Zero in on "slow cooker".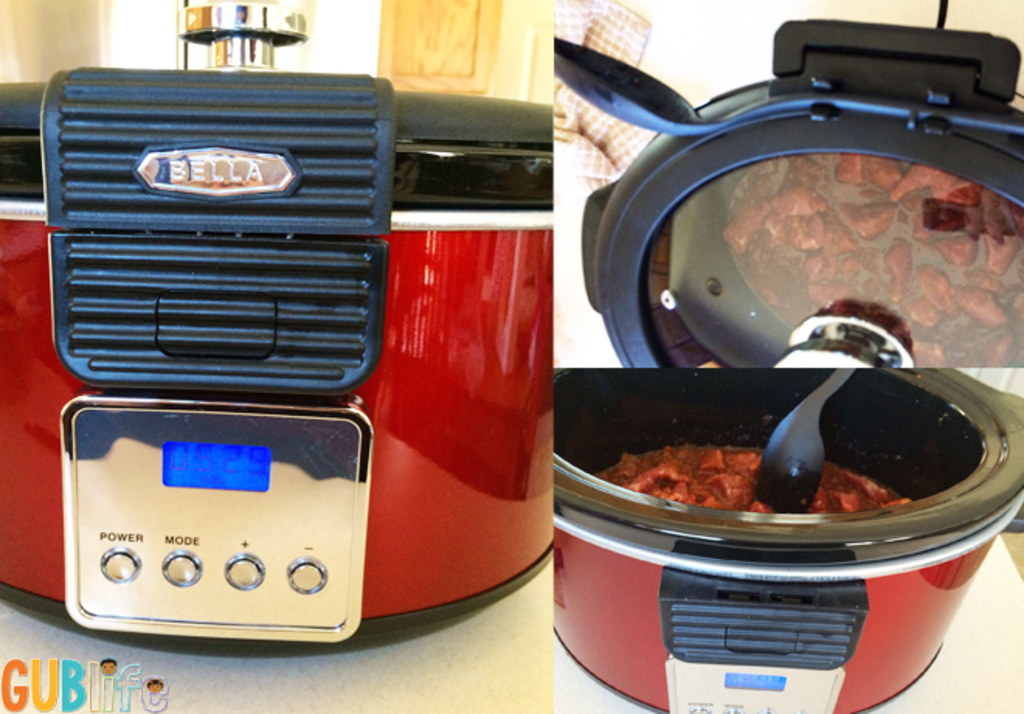
Zeroed in: [552,0,1022,371].
